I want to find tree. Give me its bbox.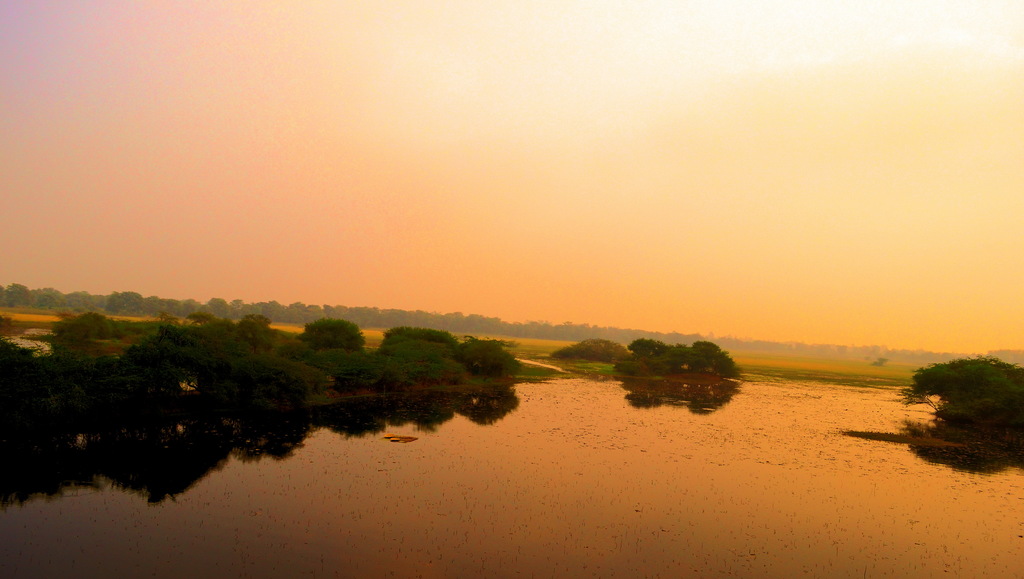
(294,311,368,359).
